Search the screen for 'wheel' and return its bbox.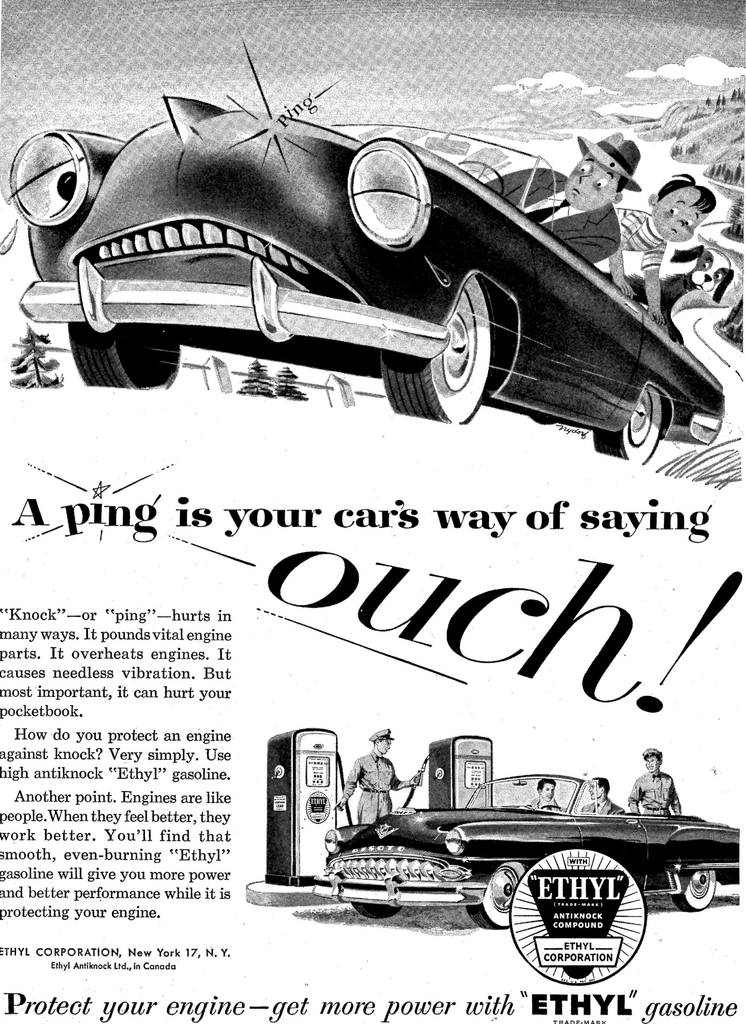
Found: 675, 872, 715, 913.
